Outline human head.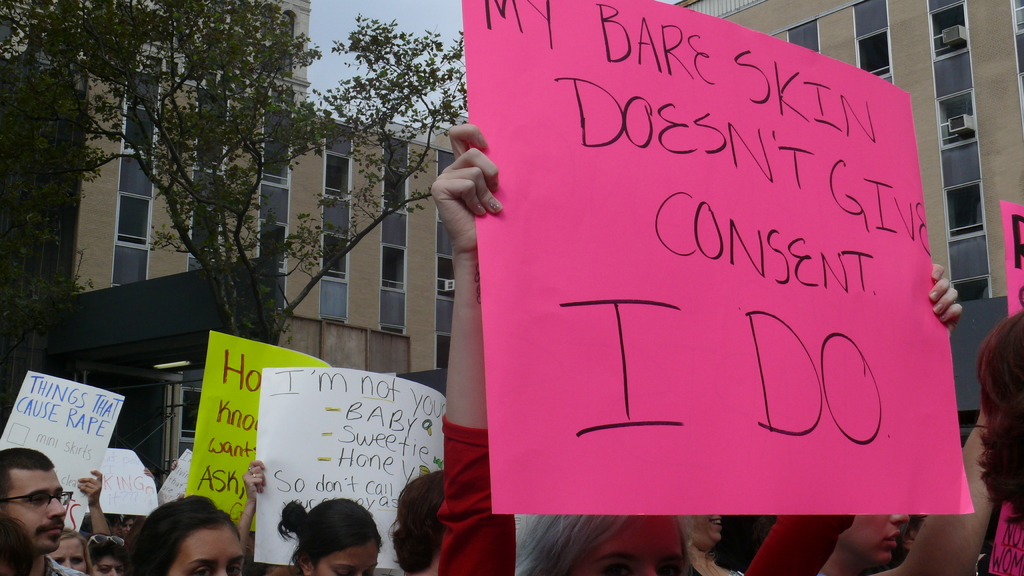
Outline: <region>287, 497, 384, 575</region>.
